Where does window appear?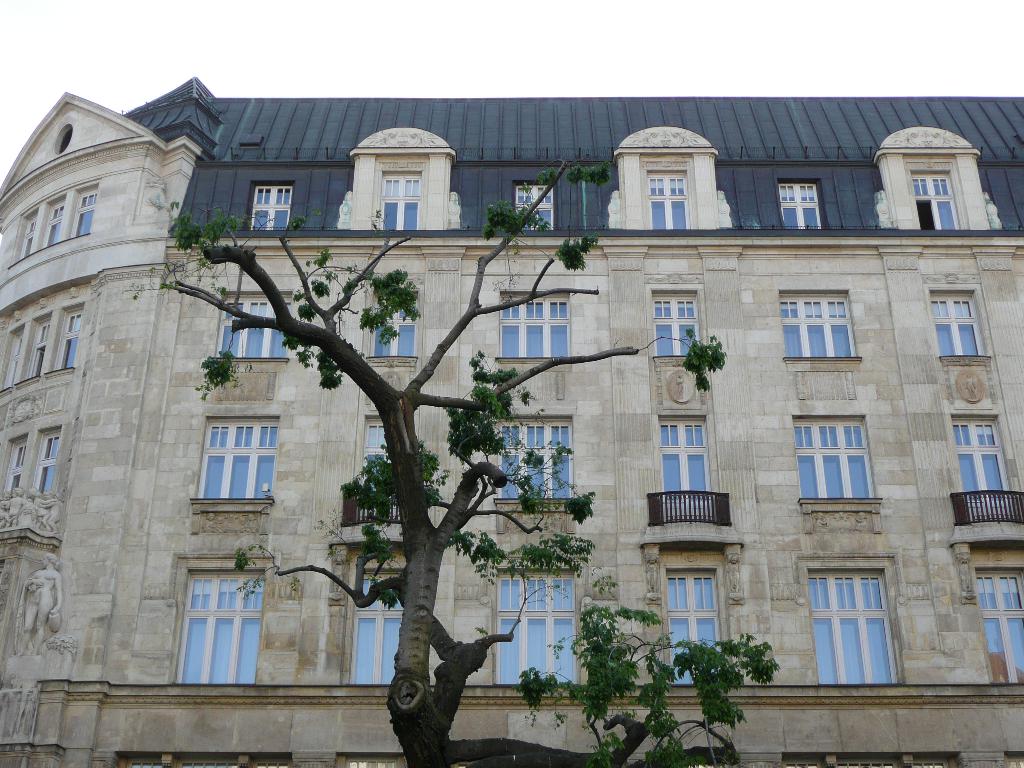
Appears at region(0, 323, 24, 392).
